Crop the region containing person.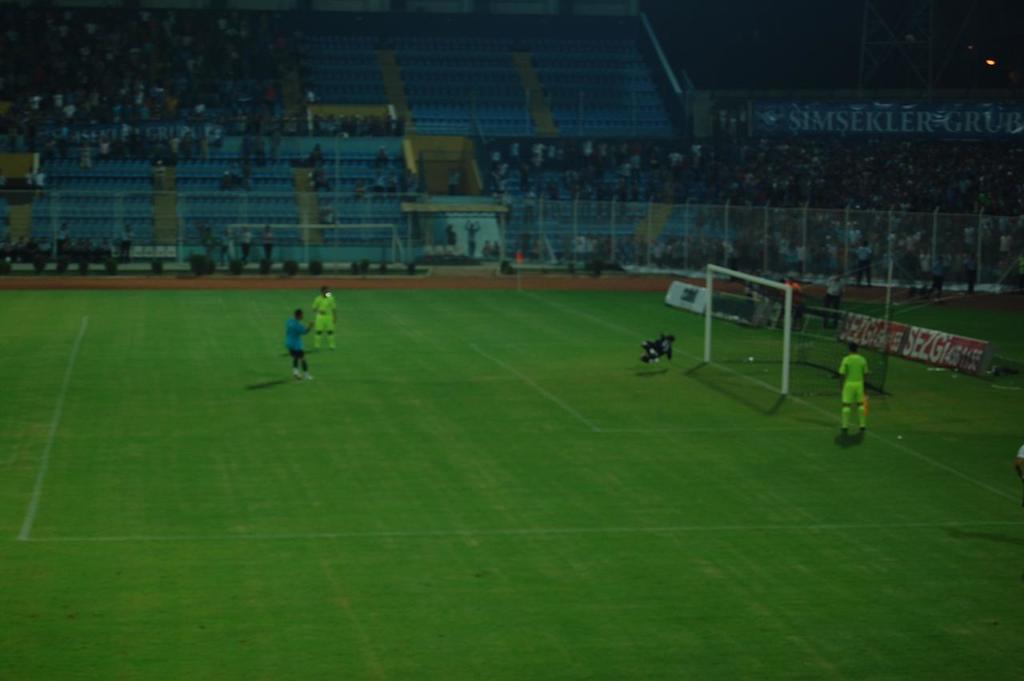
Crop region: 818 269 845 330.
